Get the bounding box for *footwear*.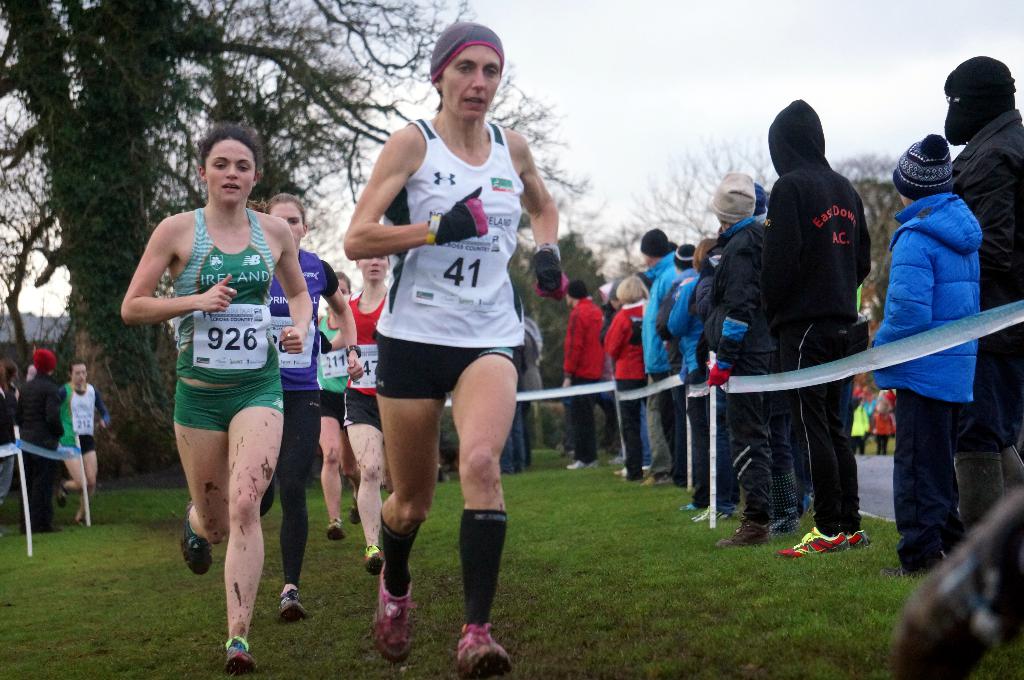
<region>276, 590, 304, 624</region>.
